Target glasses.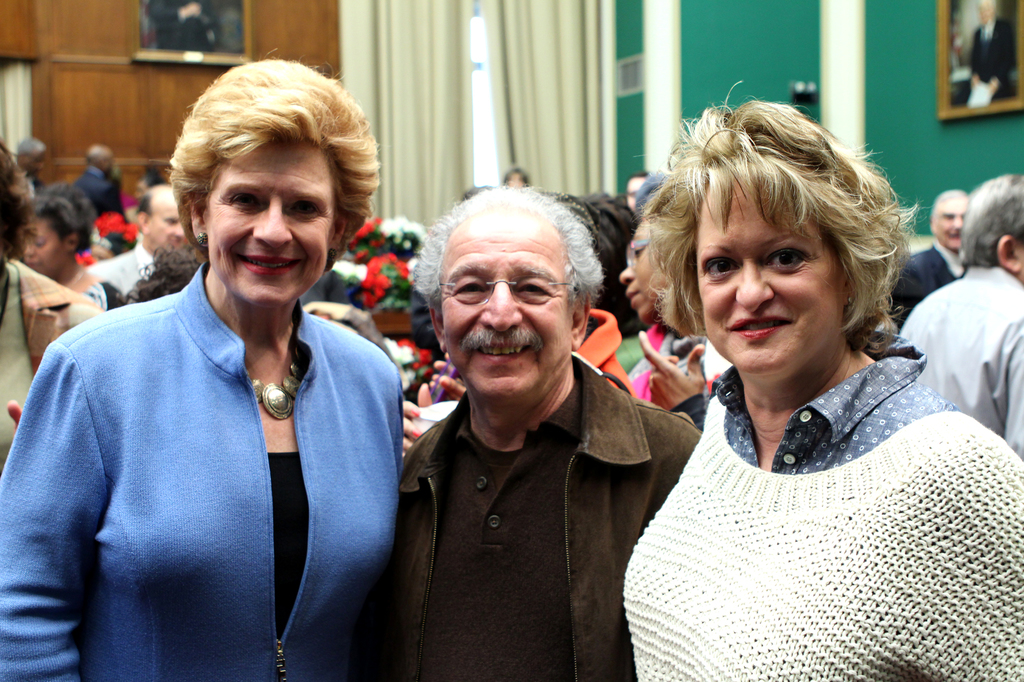
Target region: (431,273,589,321).
